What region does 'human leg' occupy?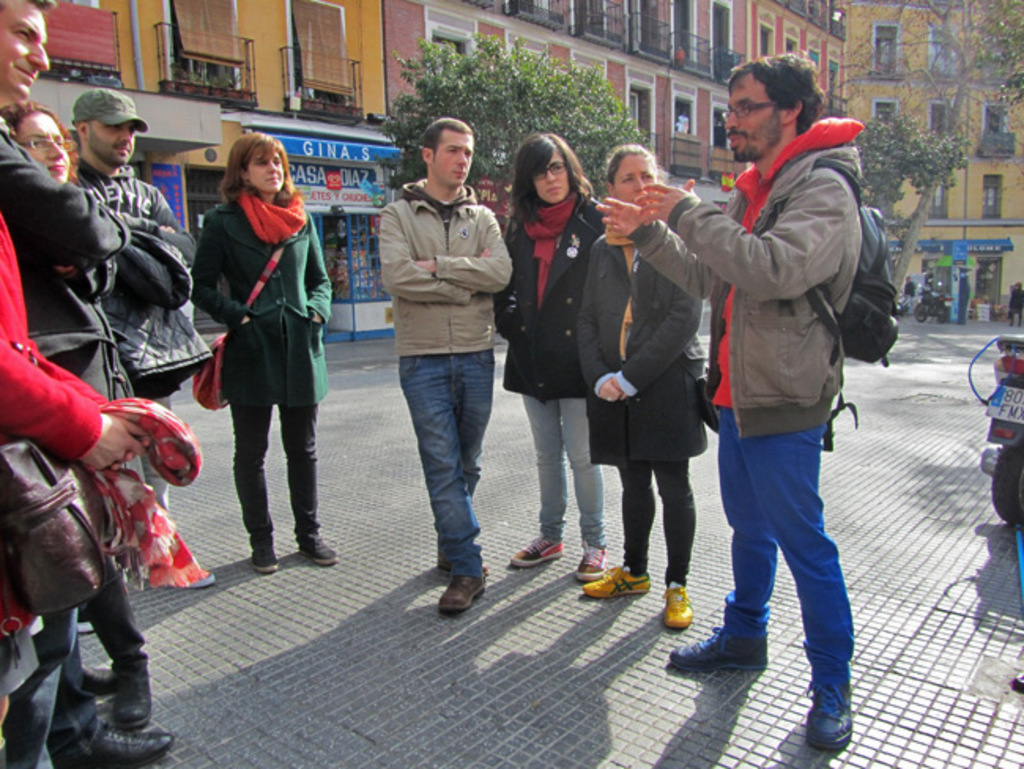
x1=93 y1=567 x2=154 y2=725.
